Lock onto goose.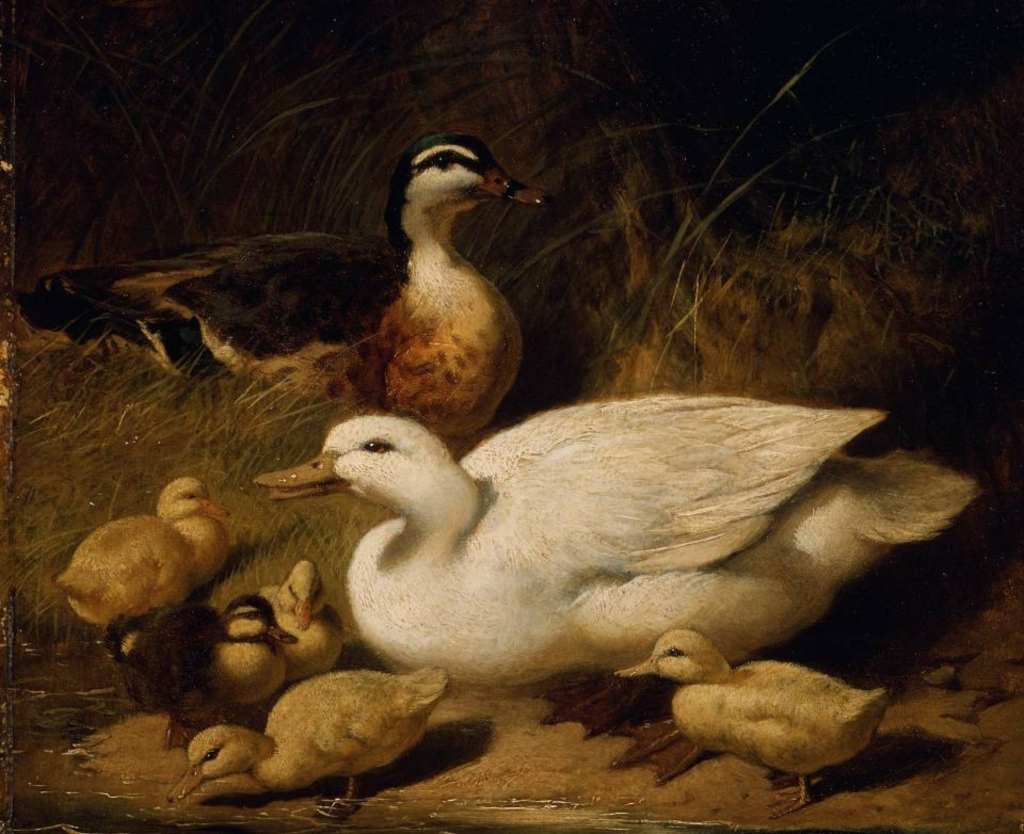
Locked: (left=272, top=561, right=347, bottom=671).
